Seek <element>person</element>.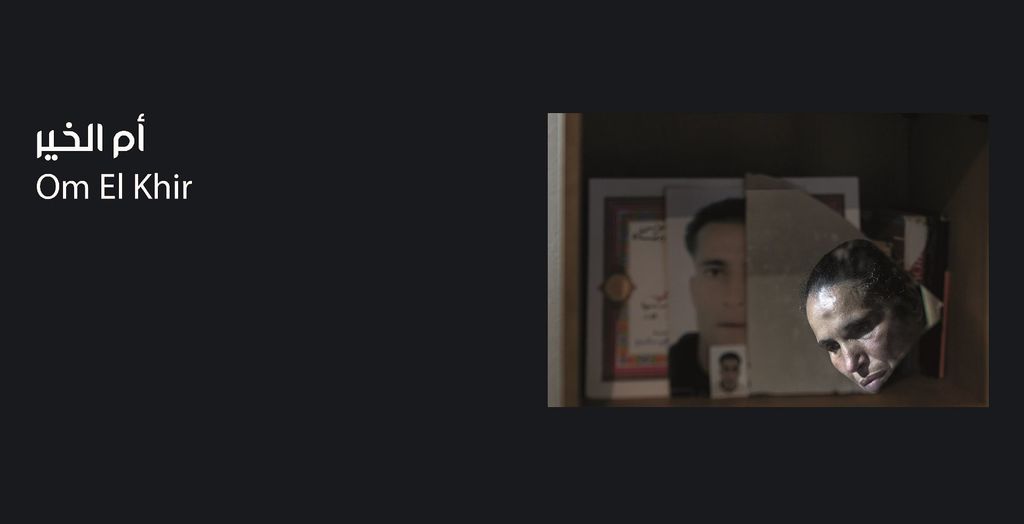
box(712, 346, 742, 405).
